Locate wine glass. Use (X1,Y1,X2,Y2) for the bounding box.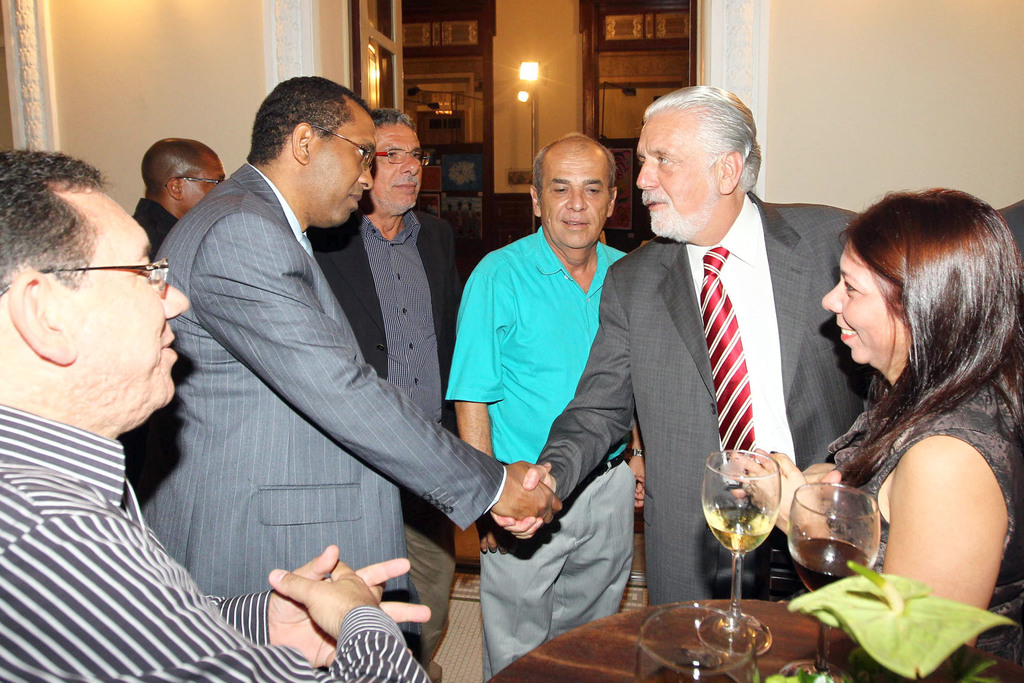
(786,486,881,675).
